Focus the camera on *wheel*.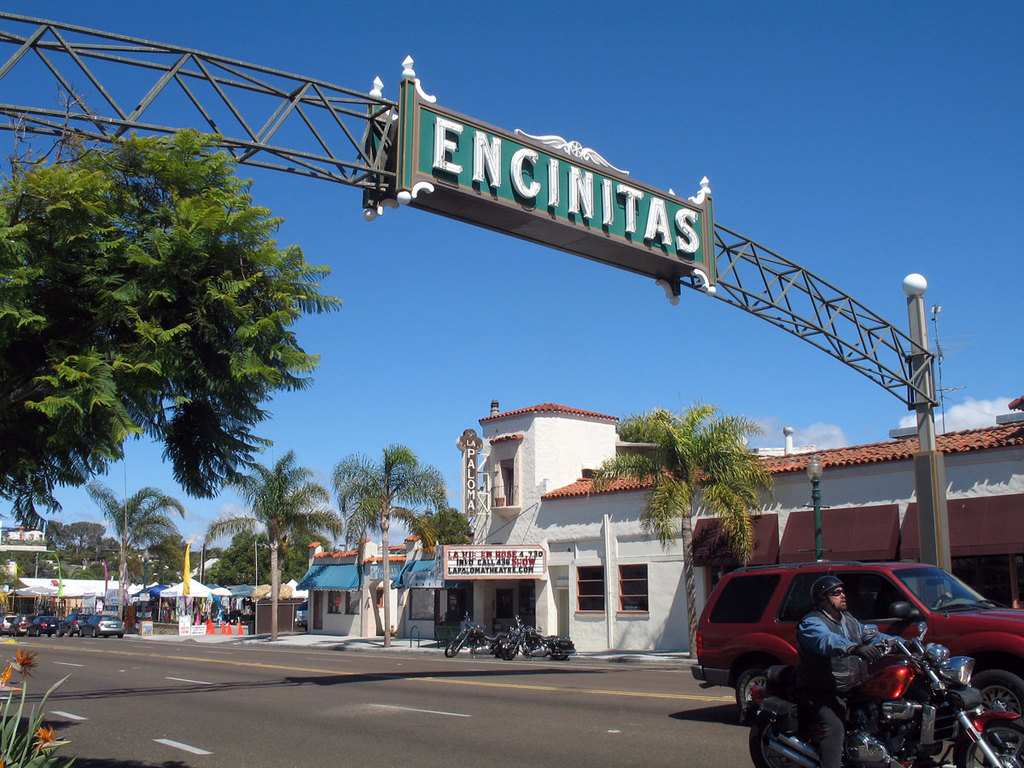
Focus region: rect(749, 706, 827, 767).
